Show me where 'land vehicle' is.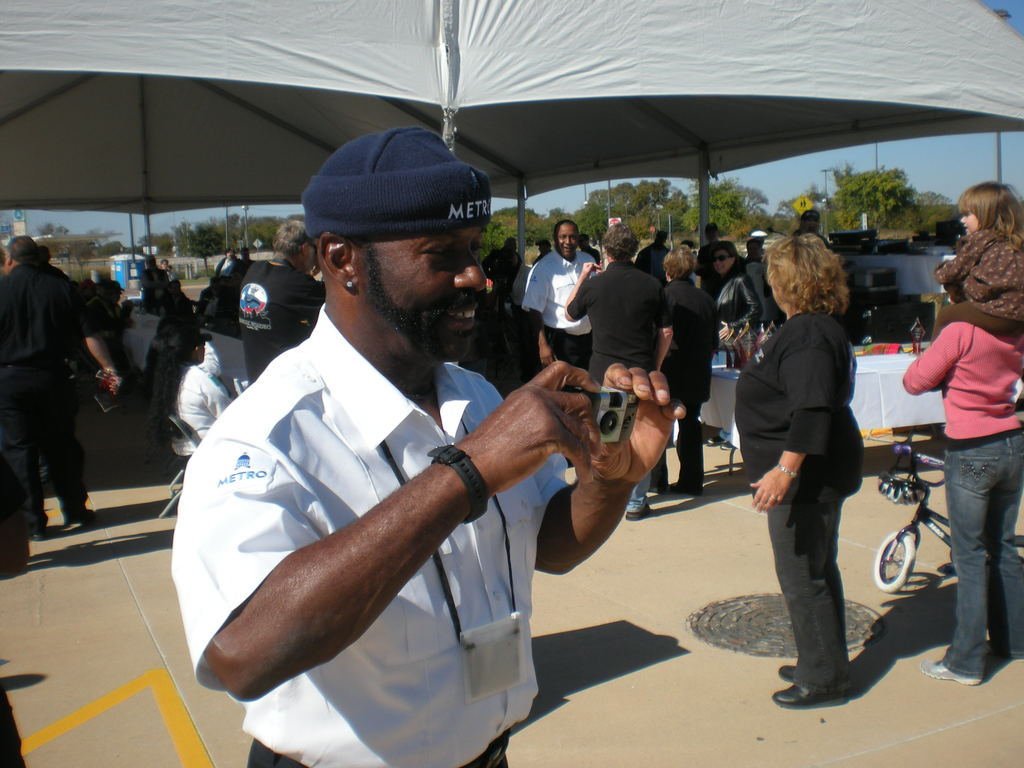
'land vehicle' is at Rect(879, 439, 1023, 591).
